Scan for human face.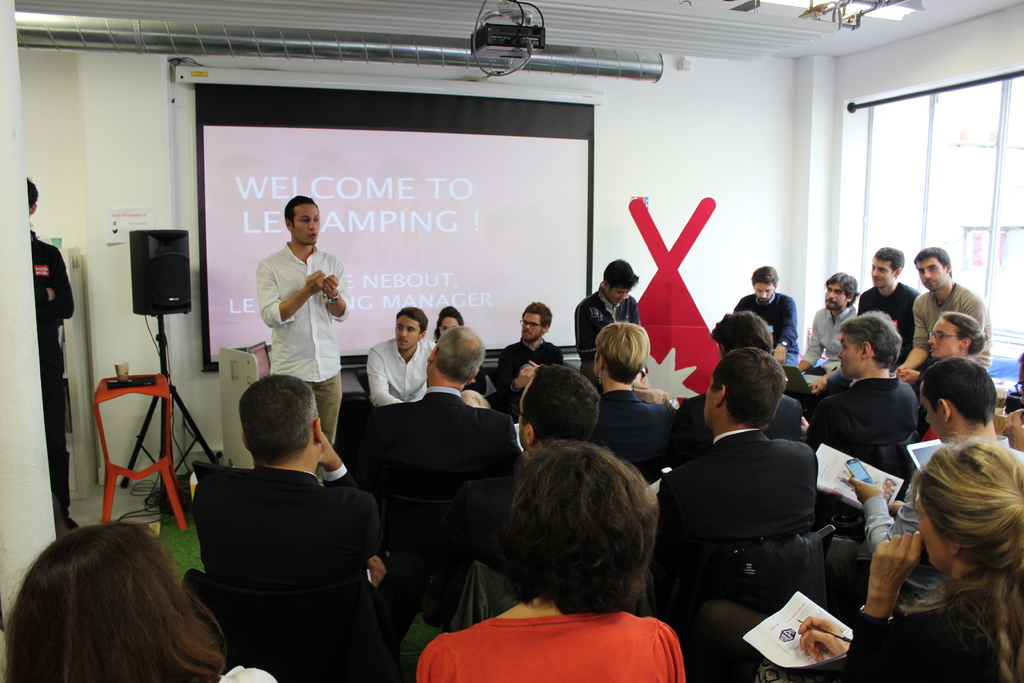
Scan result: box=[441, 317, 458, 334].
